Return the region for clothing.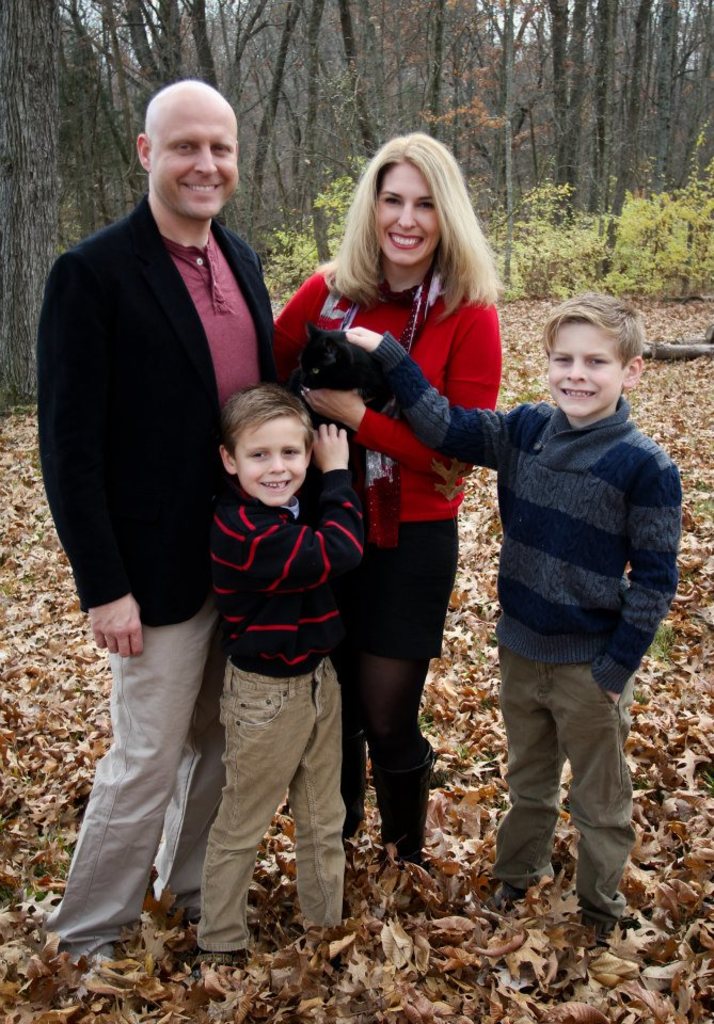
<box>362,331,677,923</box>.
